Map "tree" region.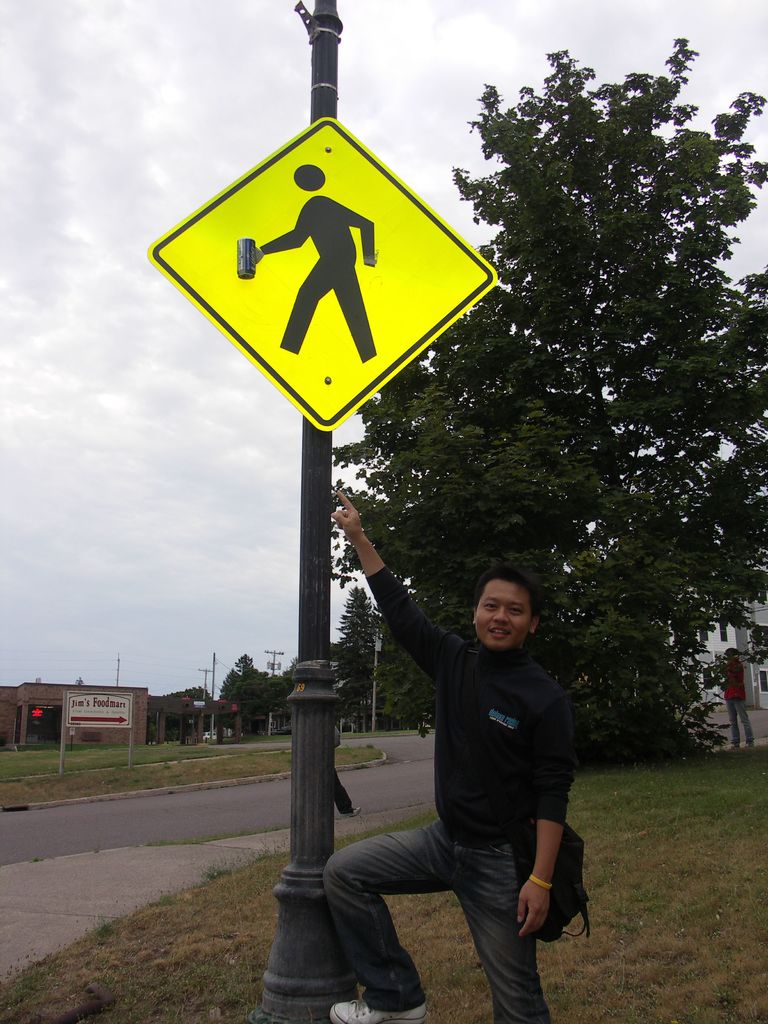
Mapped to pyautogui.locateOnScreen(362, 14, 767, 798).
